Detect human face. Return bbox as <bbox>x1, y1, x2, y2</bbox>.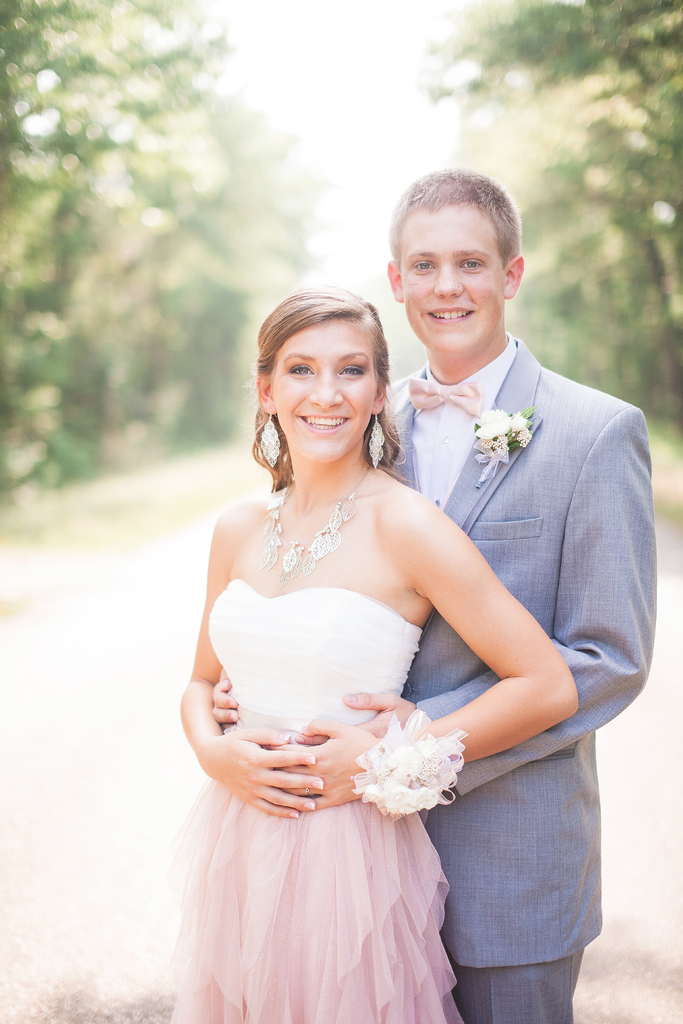
<bbox>268, 318, 373, 461</bbox>.
